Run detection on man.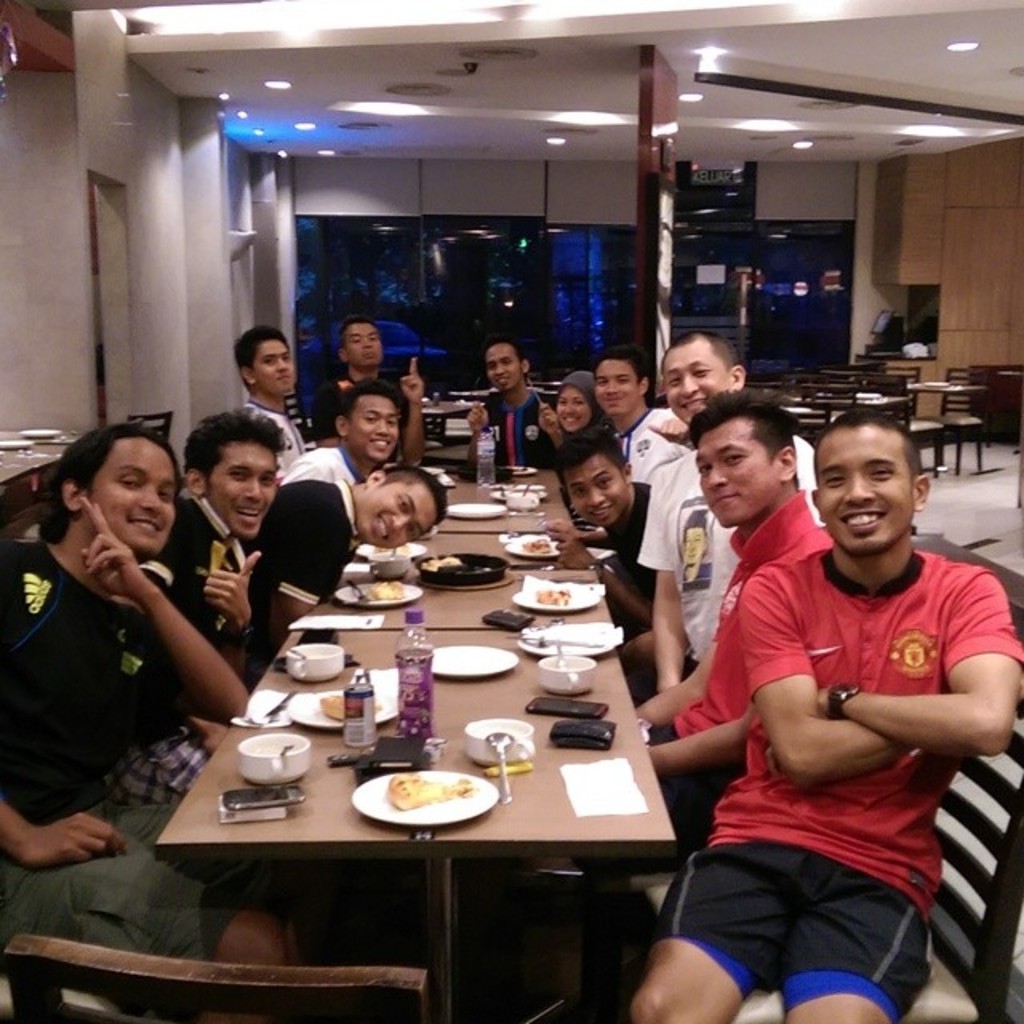
Result: [x1=509, y1=426, x2=661, y2=640].
